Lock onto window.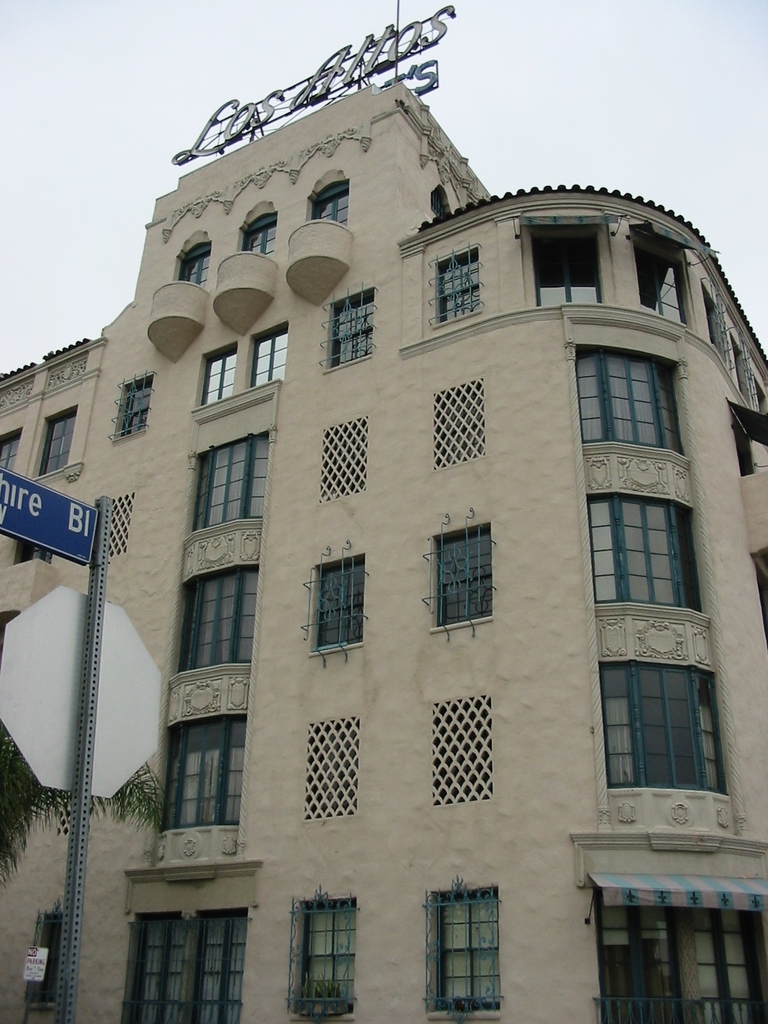
Locked: pyautogui.locateOnScreen(641, 244, 687, 327).
